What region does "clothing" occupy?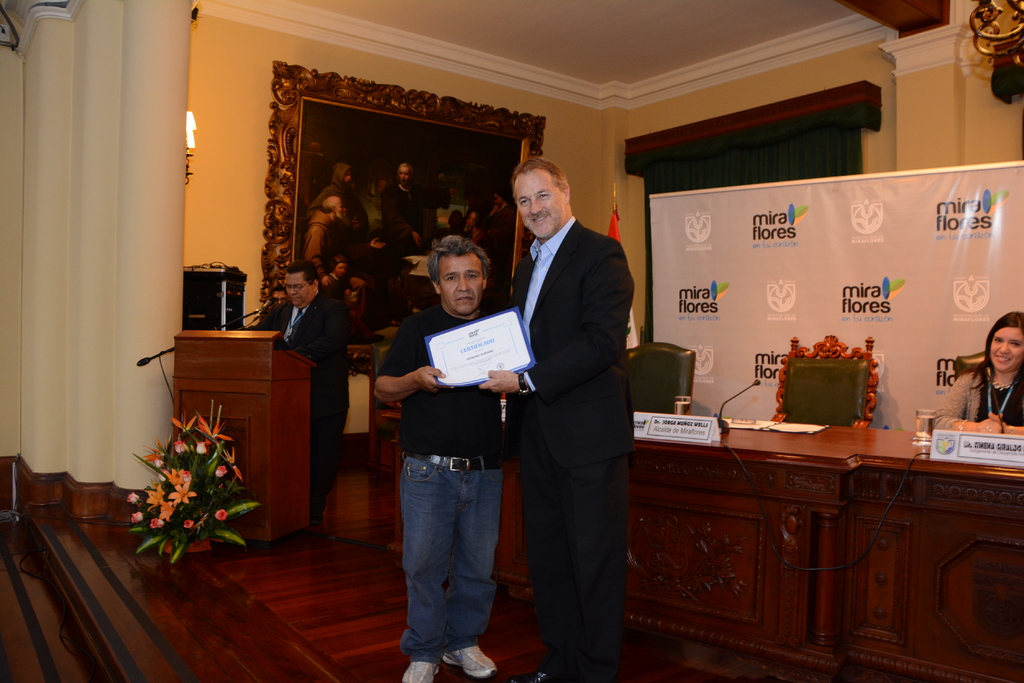
detection(319, 277, 344, 294).
